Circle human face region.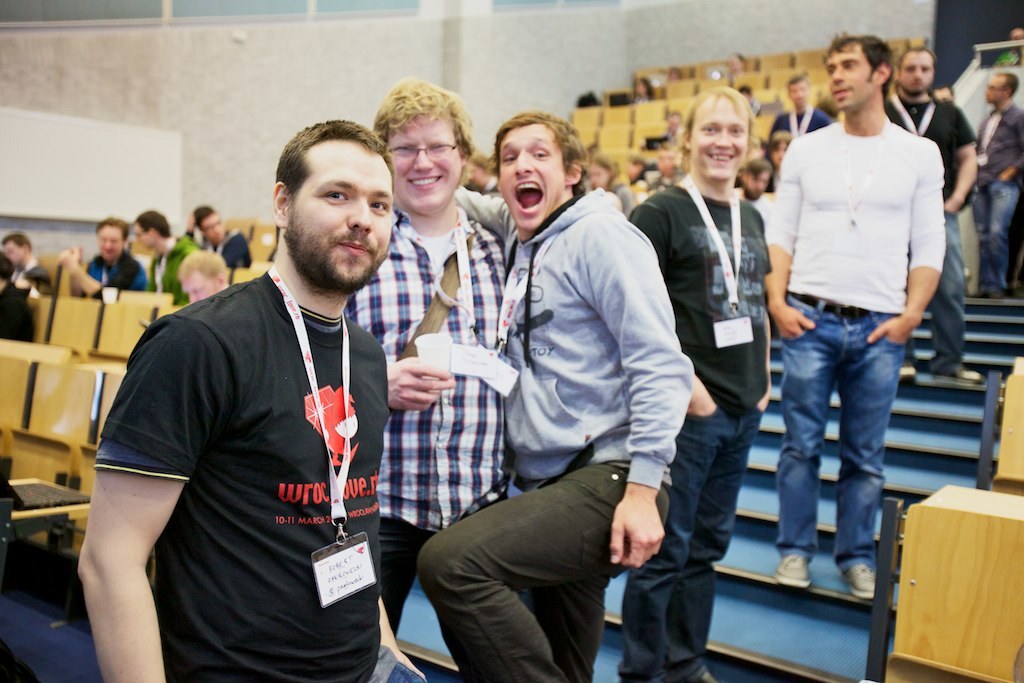
Region: x1=386, y1=118, x2=456, y2=213.
